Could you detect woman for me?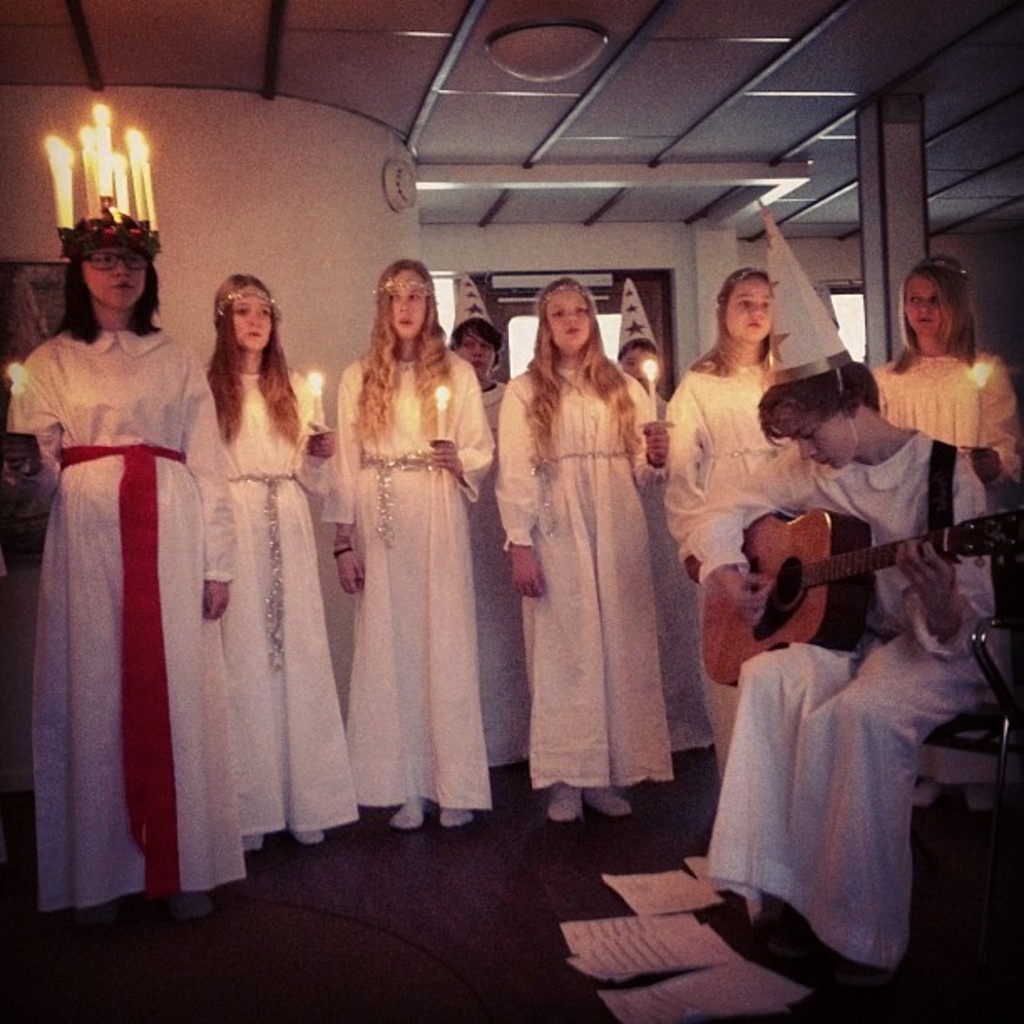
Detection result: 465,269,716,773.
